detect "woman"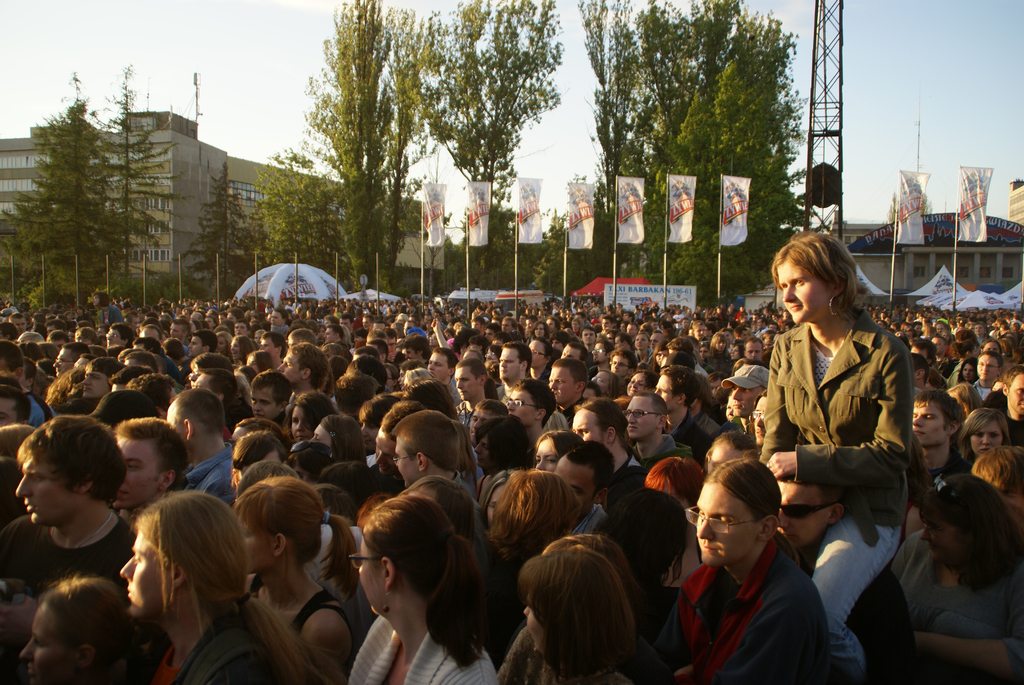
(left=954, top=357, right=981, bottom=387)
